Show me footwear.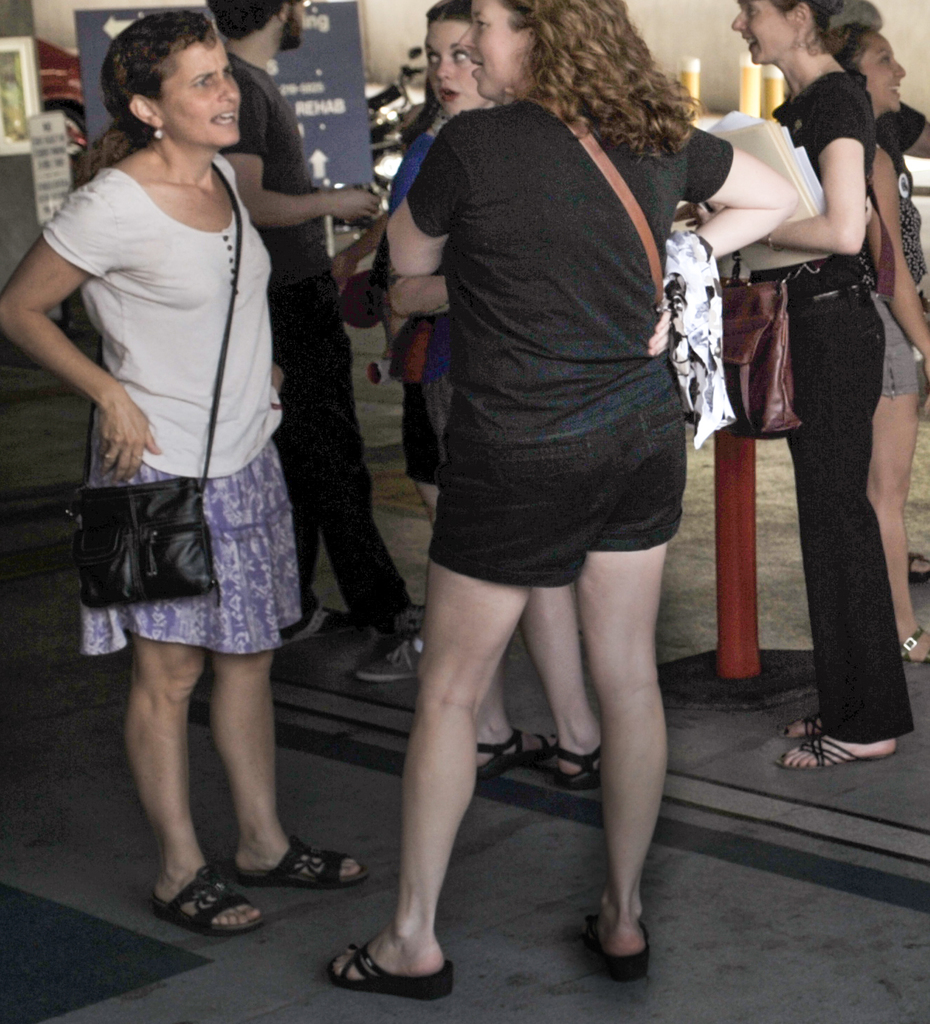
footwear is here: locate(354, 624, 426, 689).
